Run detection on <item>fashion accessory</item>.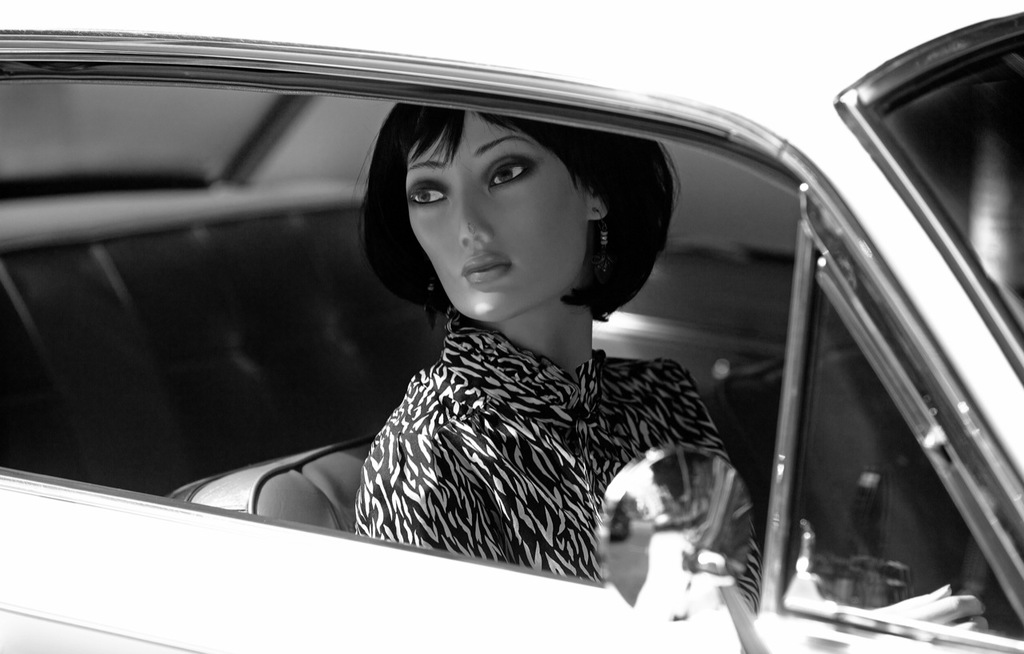
Result: pyautogui.locateOnScreen(587, 201, 619, 282).
